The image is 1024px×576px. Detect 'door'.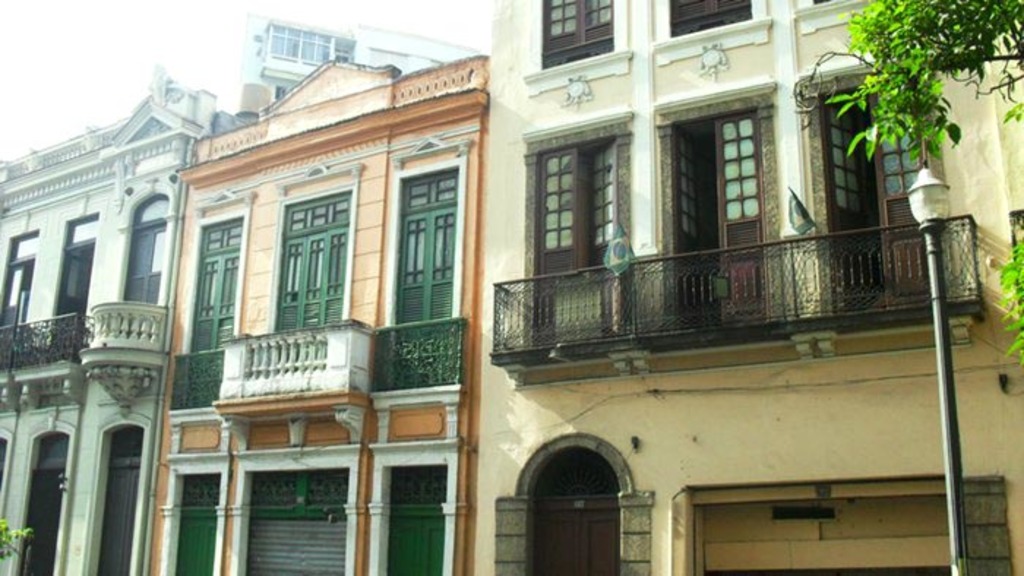
Detection: pyautogui.locateOnScreen(673, 108, 775, 326).
